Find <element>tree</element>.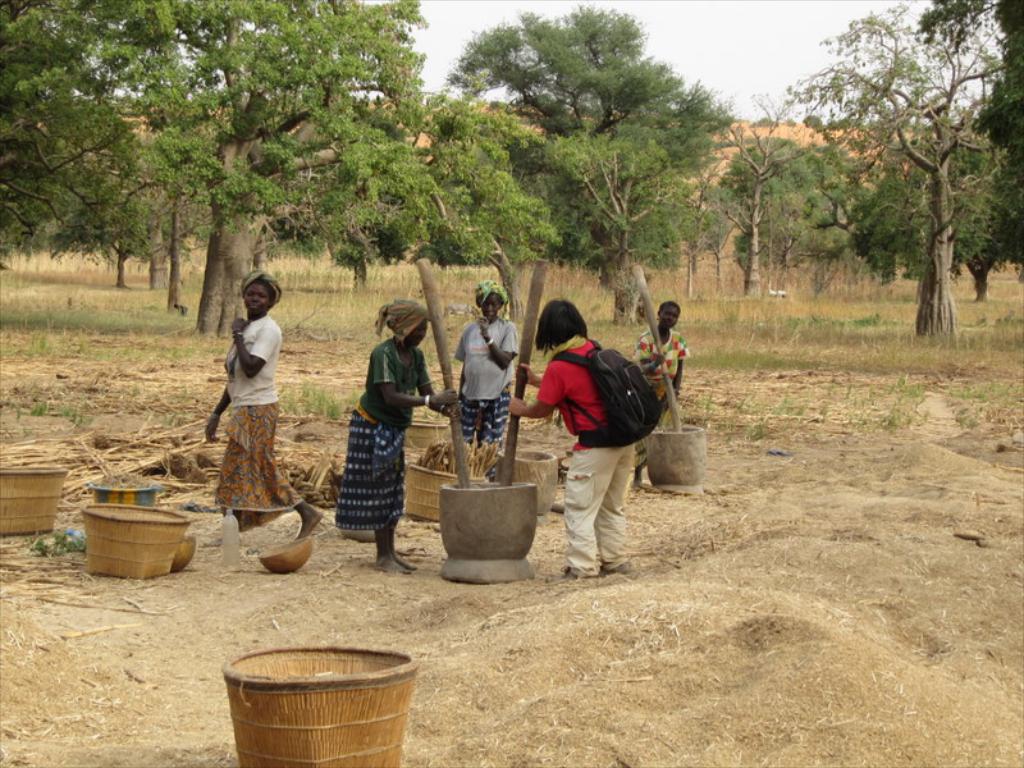
536, 131, 673, 324.
